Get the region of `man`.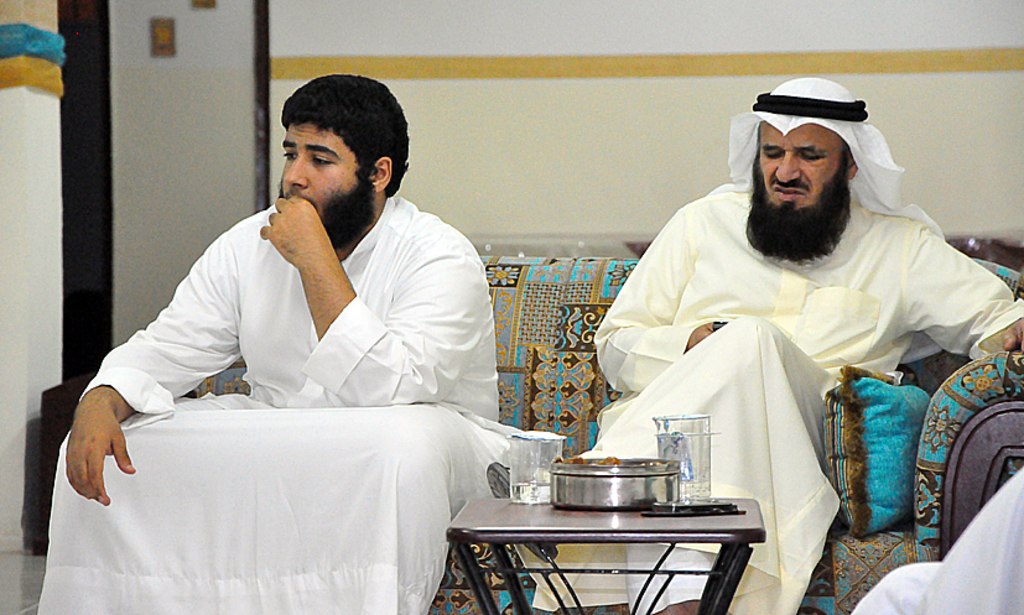
Rect(36, 72, 540, 614).
